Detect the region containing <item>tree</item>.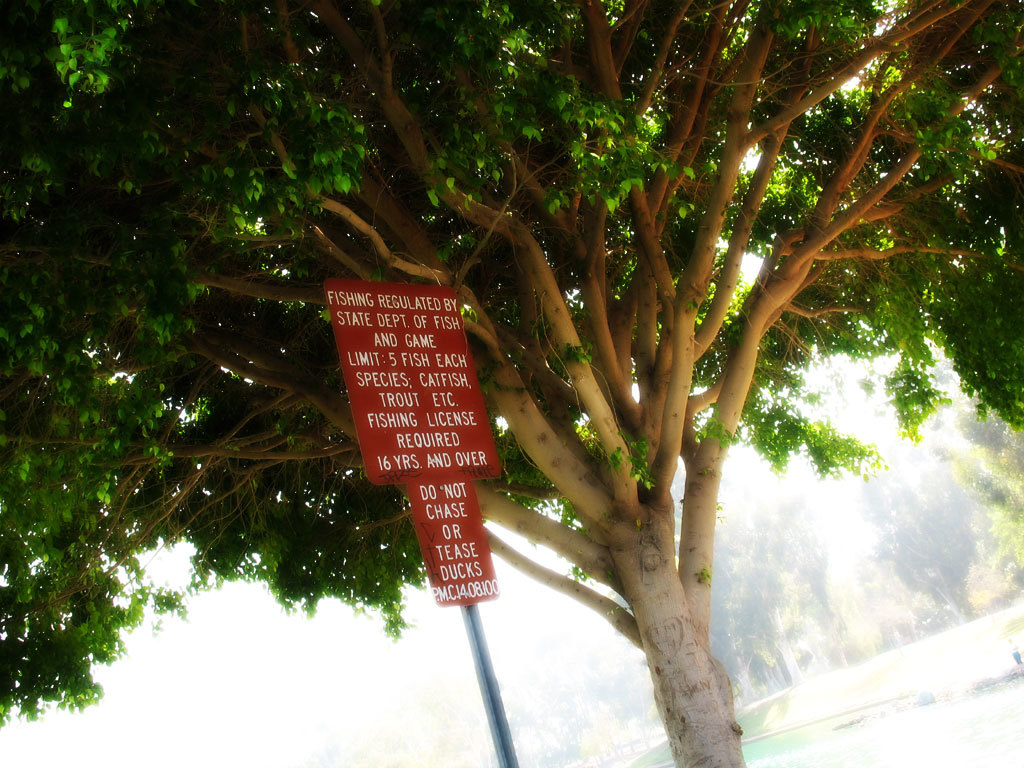
box=[892, 472, 983, 624].
